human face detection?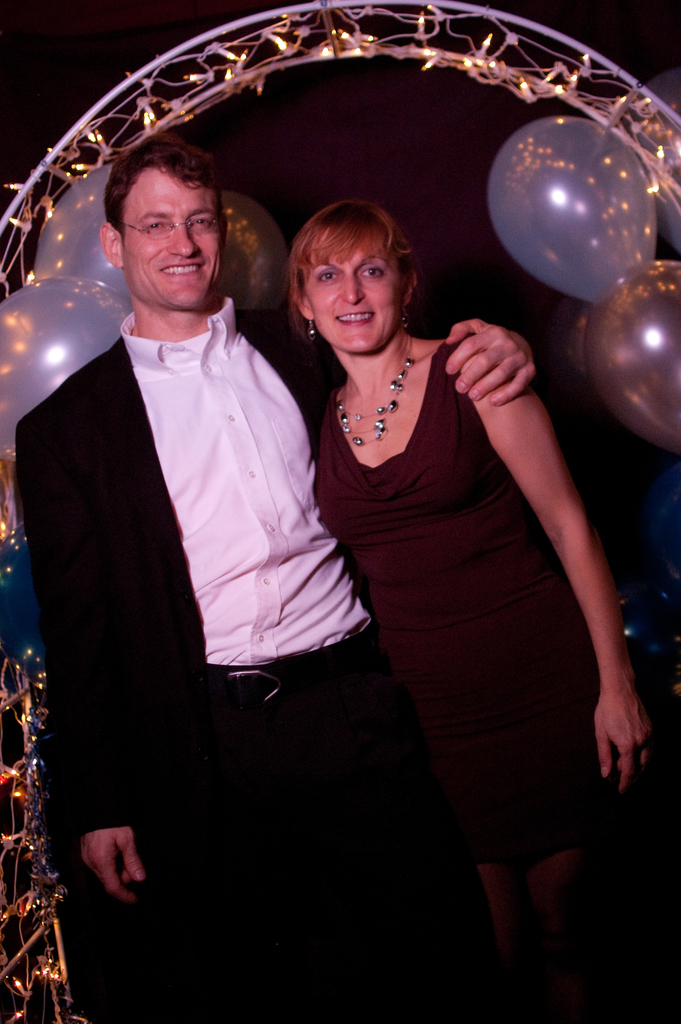
[303,249,396,357]
